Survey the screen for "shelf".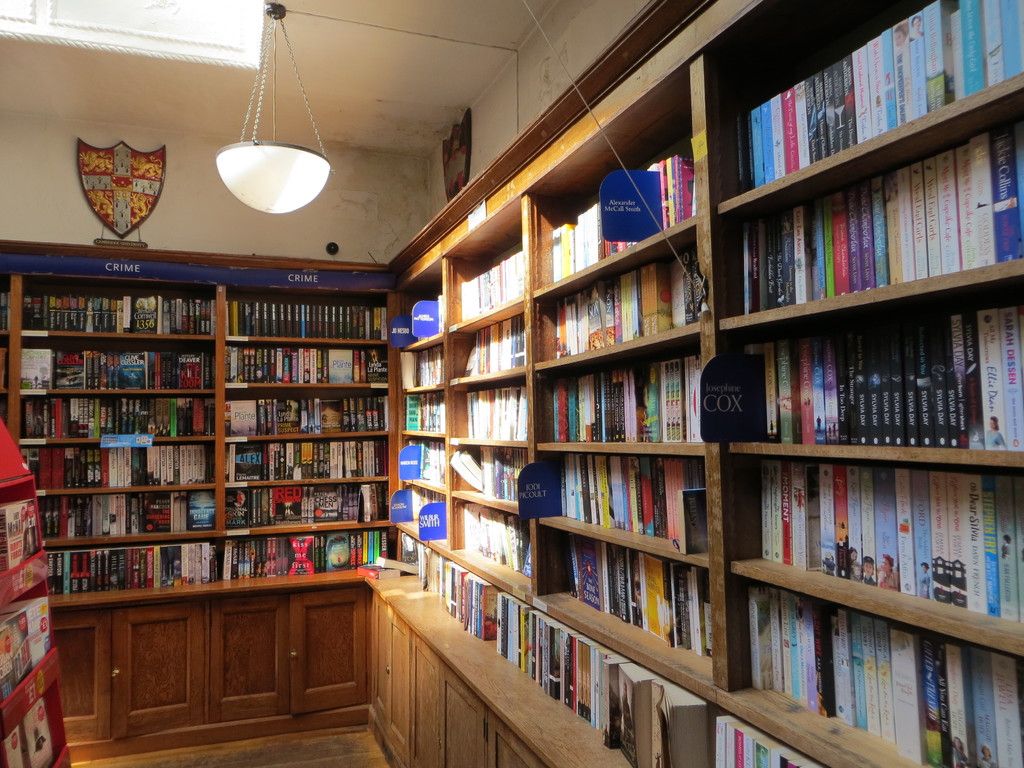
Survey found: <box>19,447,239,481</box>.
